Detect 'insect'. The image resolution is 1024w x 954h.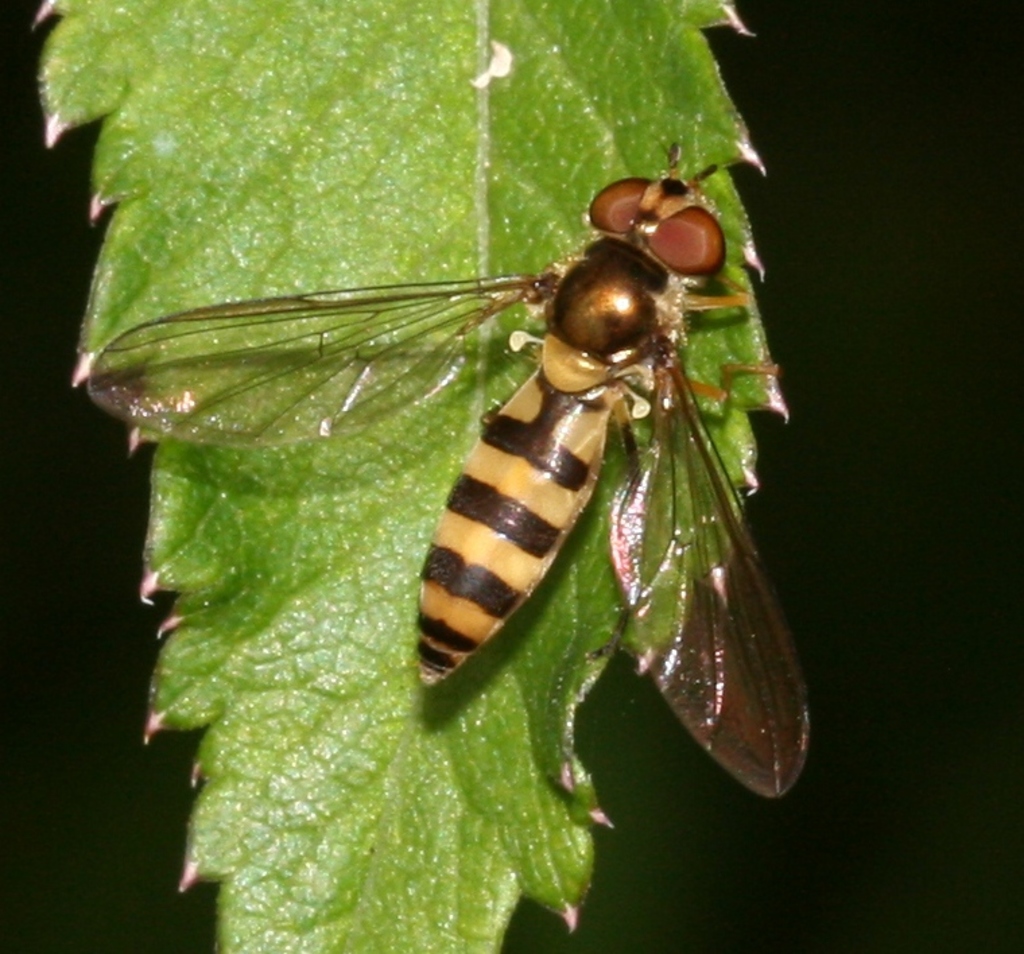
box=[75, 143, 822, 803].
